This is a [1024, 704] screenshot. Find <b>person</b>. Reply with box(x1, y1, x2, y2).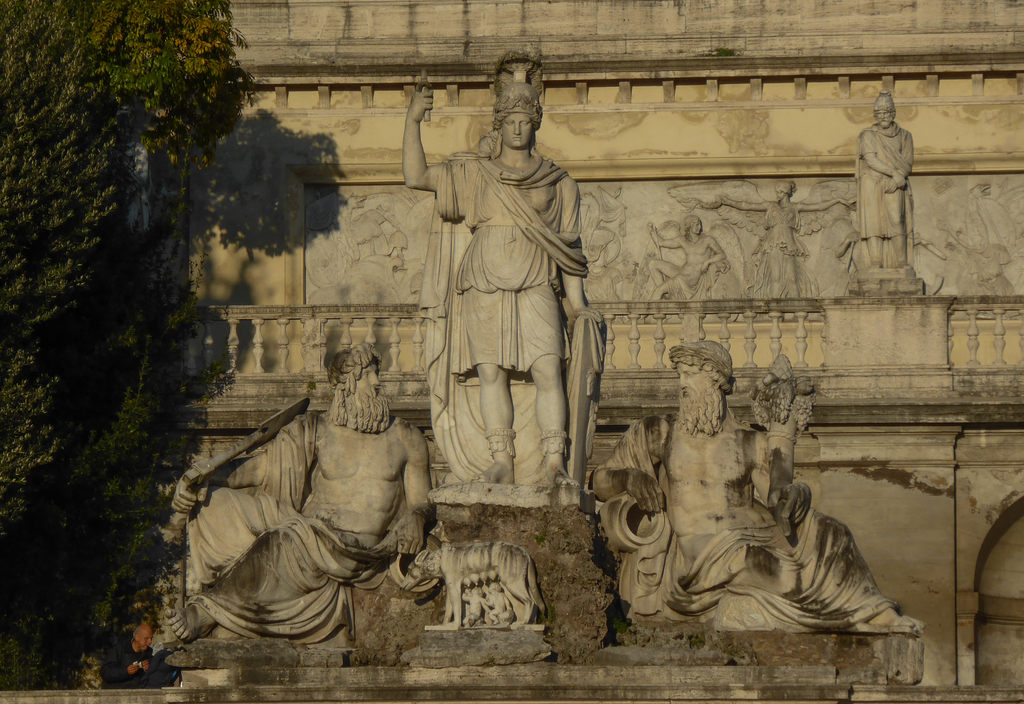
box(585, 337, 929, 632).
